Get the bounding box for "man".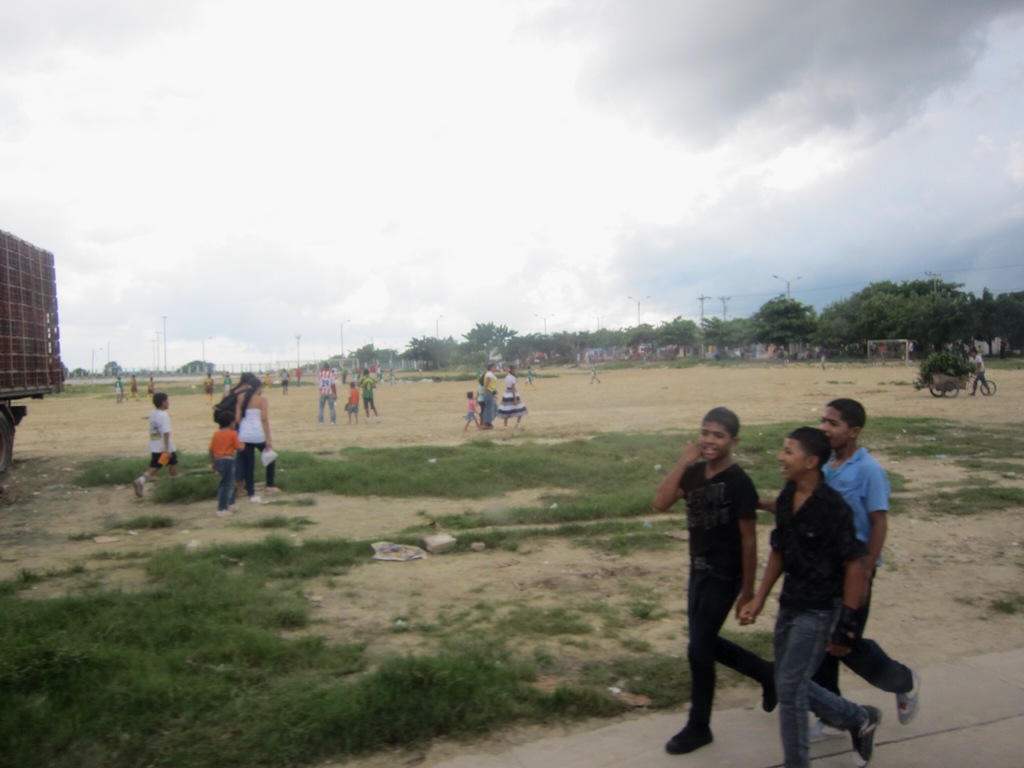
[left=660, top=404, right=783, bottom=749].
